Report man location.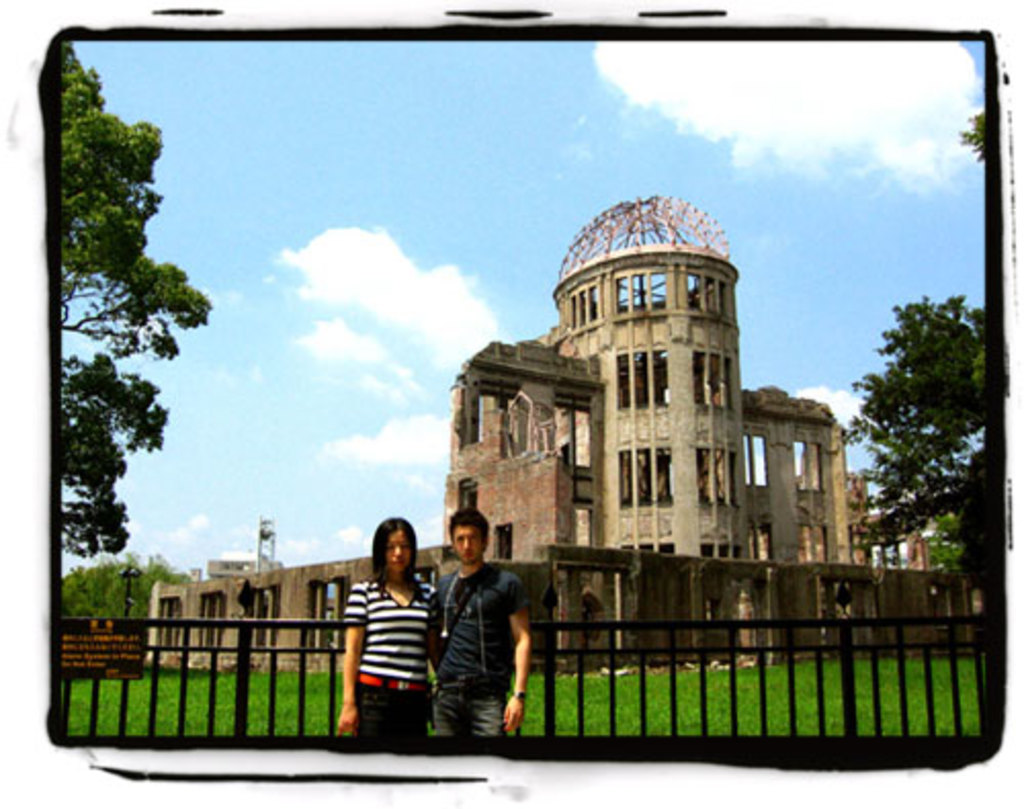
Report: locate(430, 508, 535, 729).
